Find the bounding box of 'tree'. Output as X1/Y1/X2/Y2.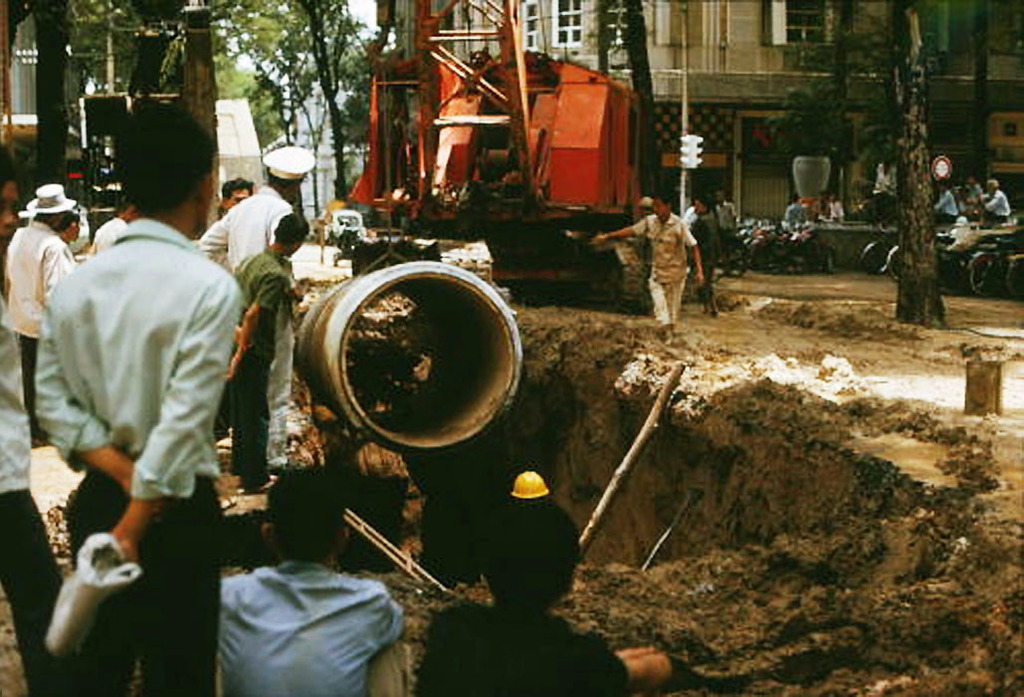
99/0/215/119.
